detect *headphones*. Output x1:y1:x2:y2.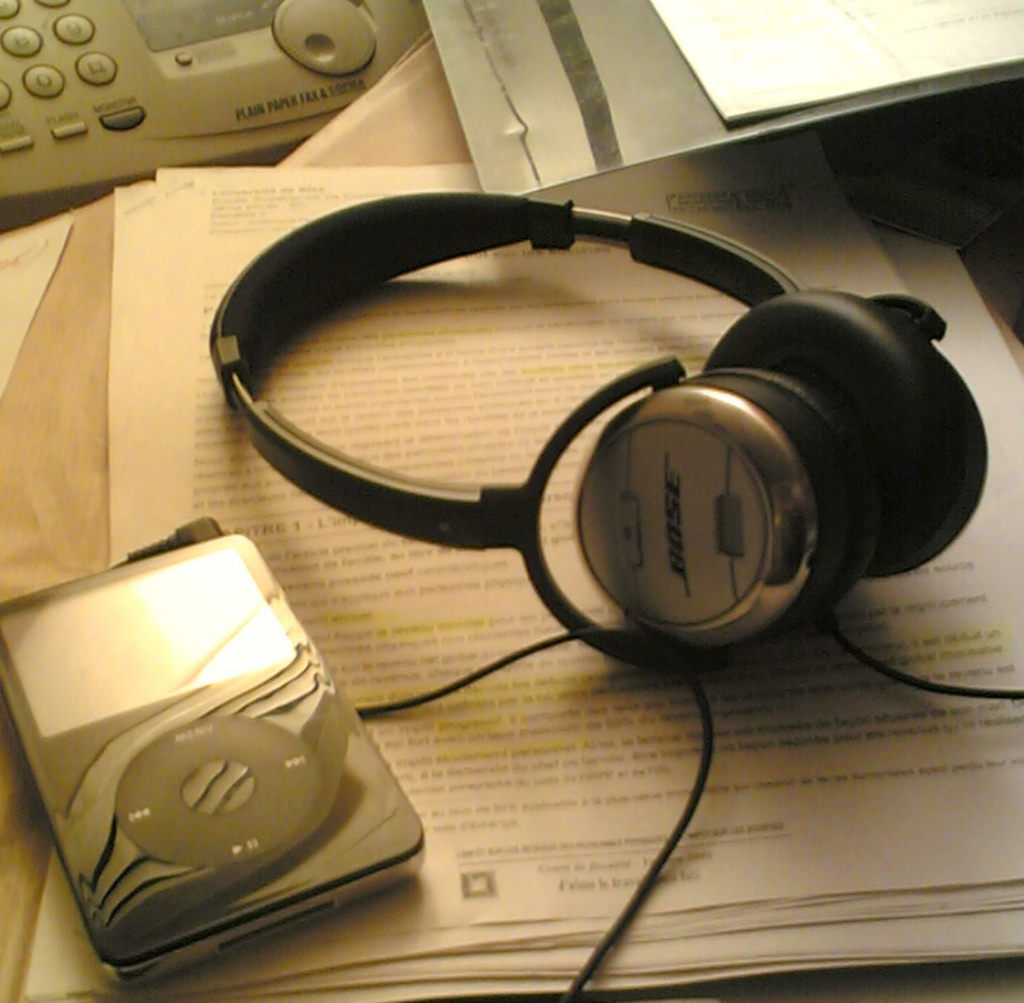
202:177:995:680.
